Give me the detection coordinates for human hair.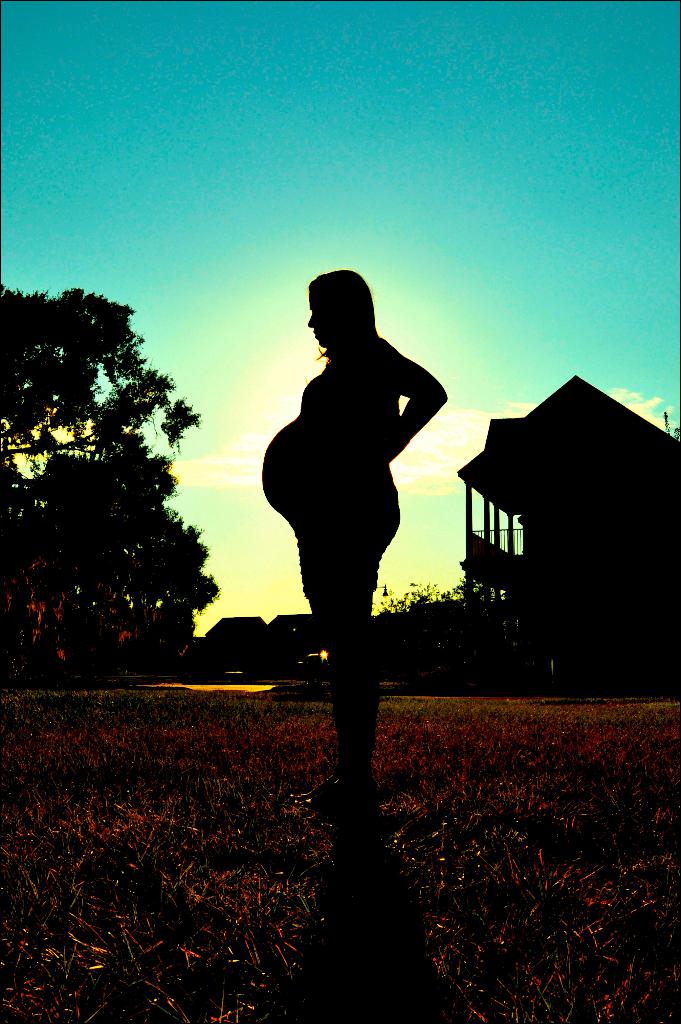
{"x1": 292, "y1": 265, "x2": 378, "y2": 340}.
